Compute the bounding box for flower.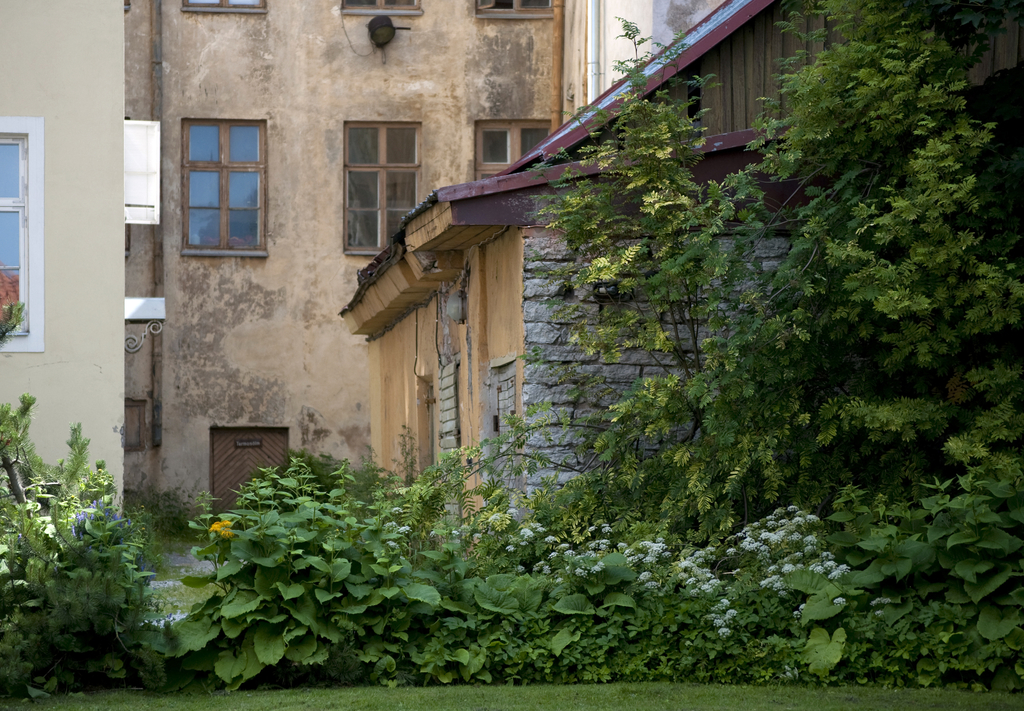
[623, 536, 664, 578].
